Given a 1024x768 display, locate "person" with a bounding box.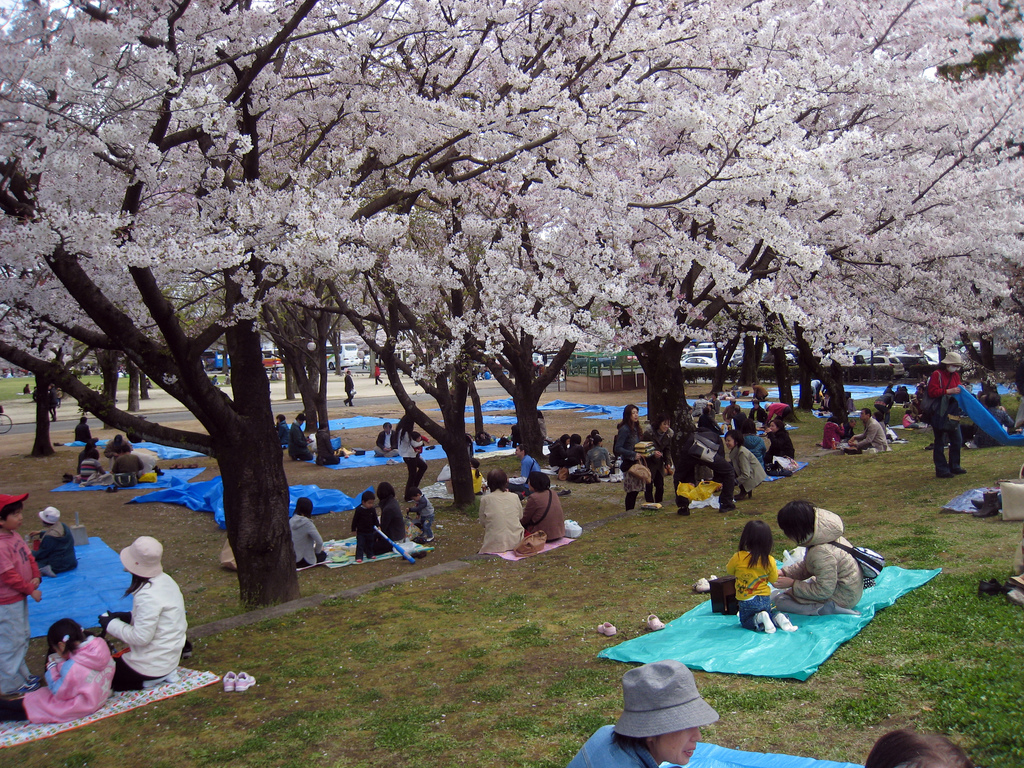
Located: (left=225, top=376, right=234, bottom=387).
